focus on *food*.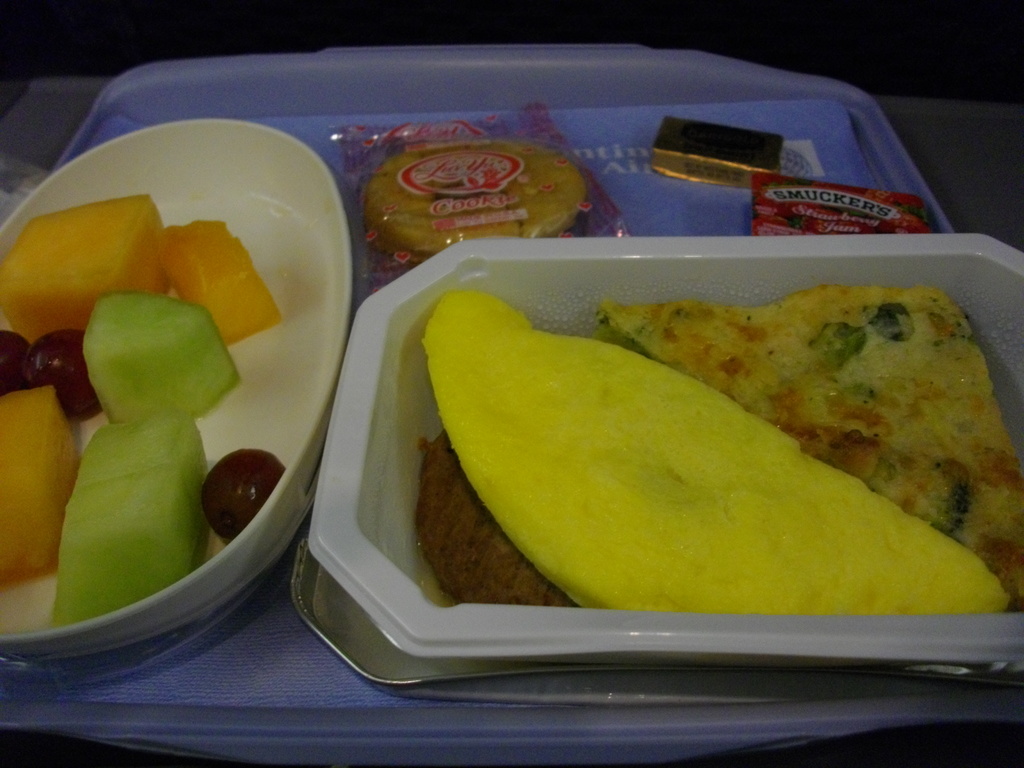
Focused at (x1=746, y1=172, x2=942, y2=239).
